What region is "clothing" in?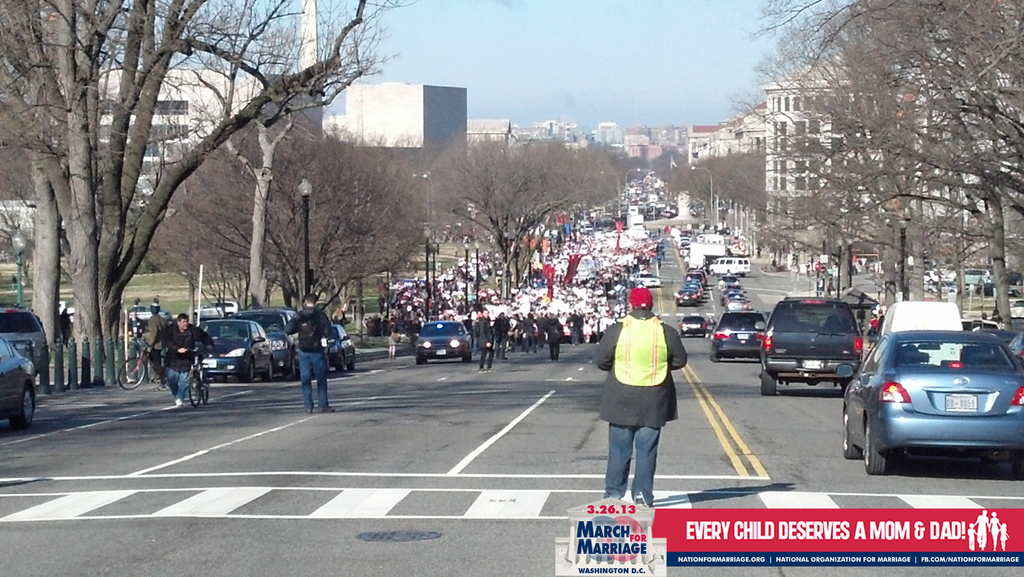
146,312,163,375.
